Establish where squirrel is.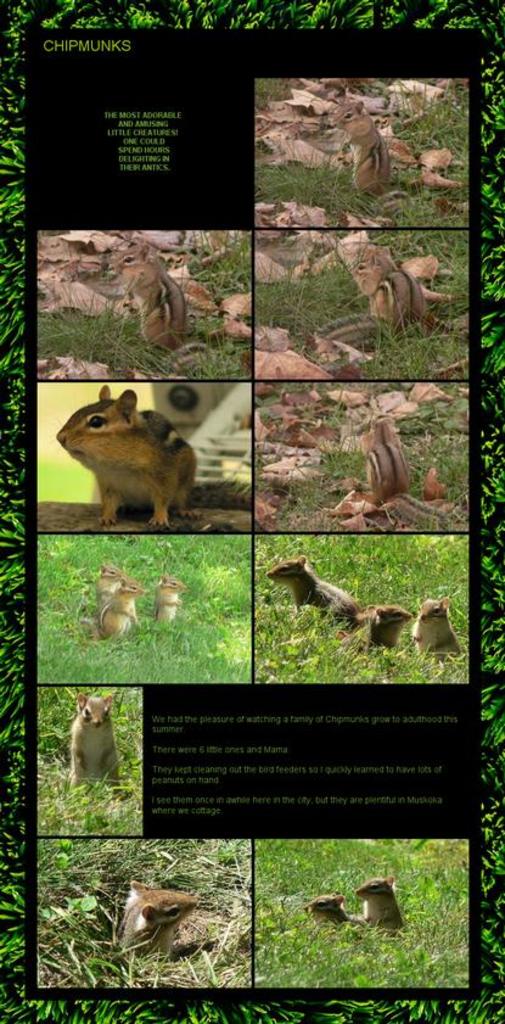
Established at (x1=266, y1=554, x2=358, y2=626).
